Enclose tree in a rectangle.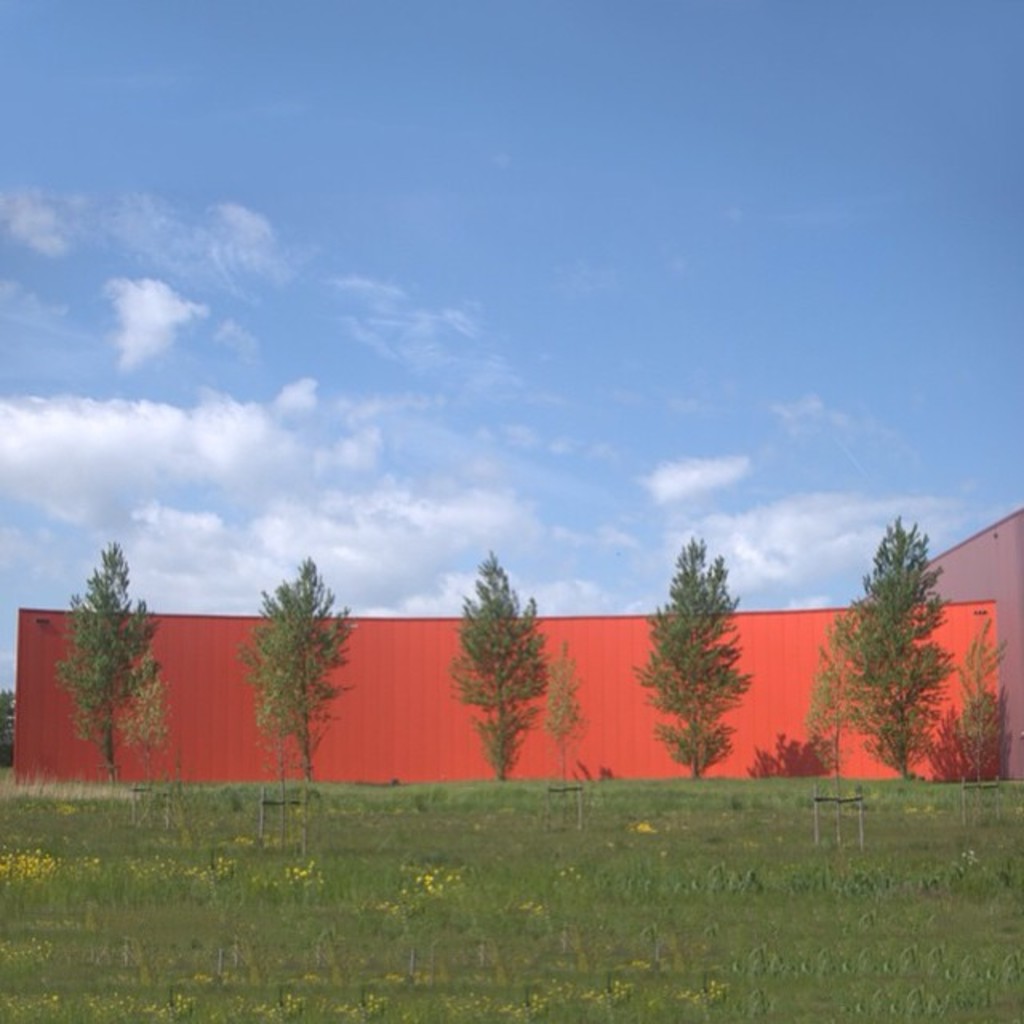
[50,538,171,787].
